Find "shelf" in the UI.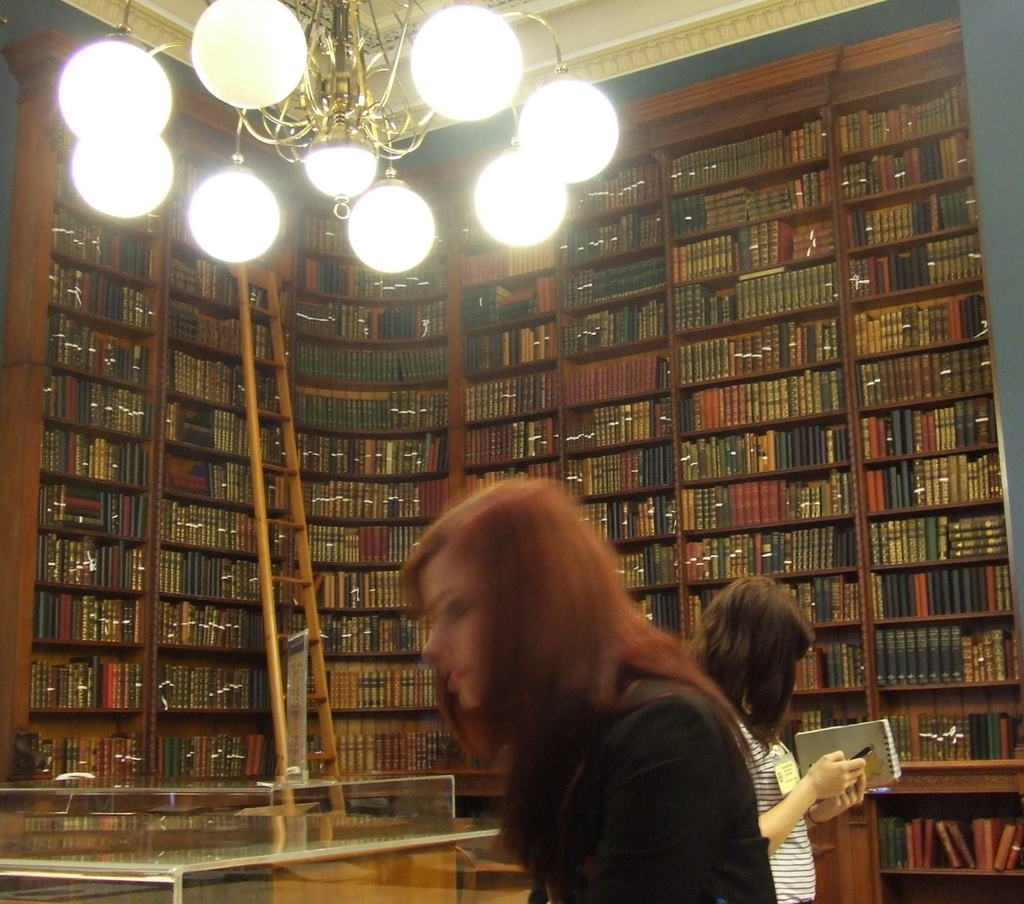
UI element at BBox(46, 312, 150, 386).
